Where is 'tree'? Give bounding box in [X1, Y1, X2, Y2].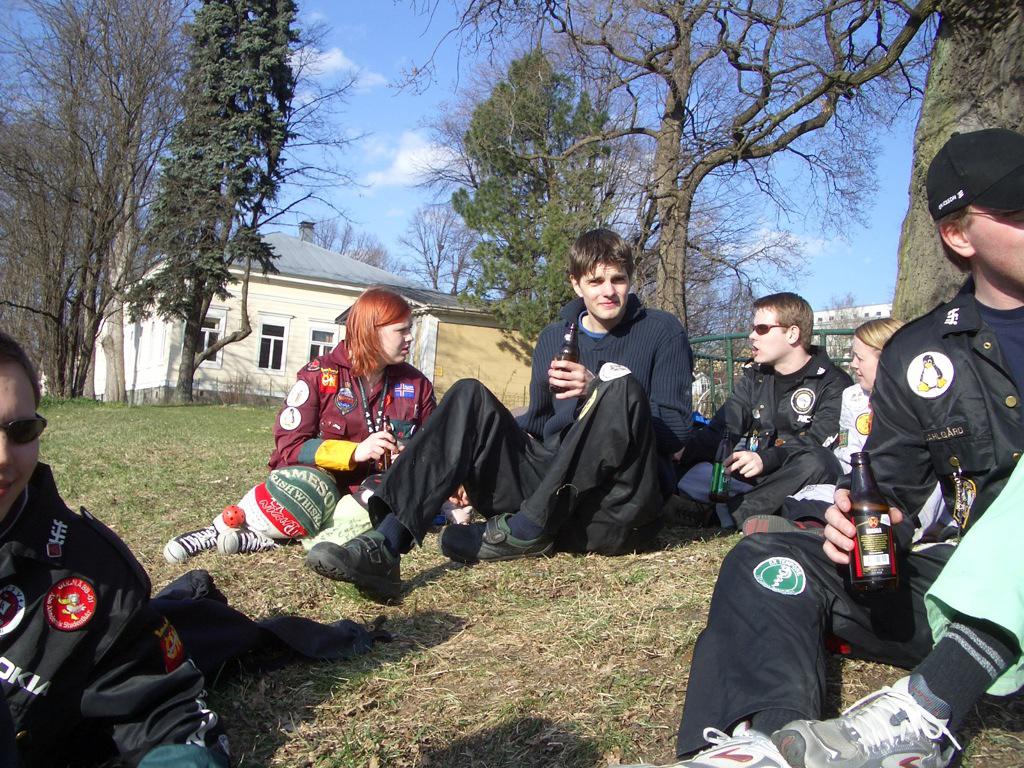
[386, 39, 812, 381].
